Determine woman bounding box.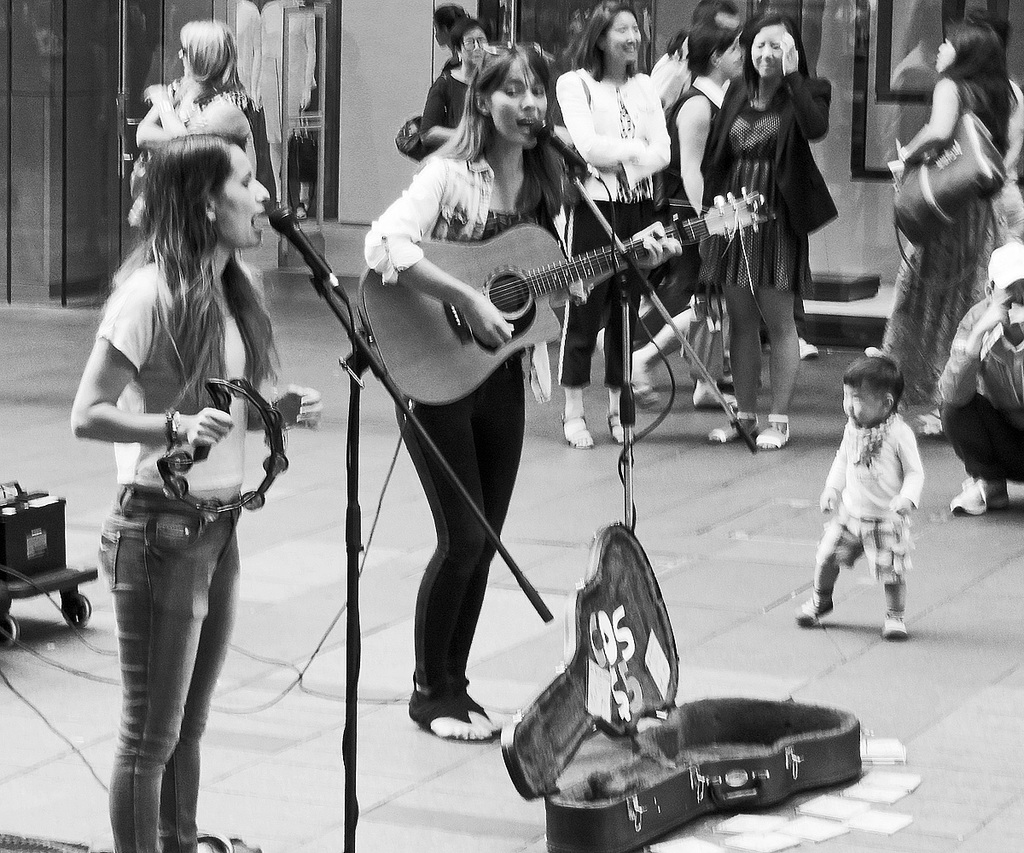
Determined: 550/0/668/454.
